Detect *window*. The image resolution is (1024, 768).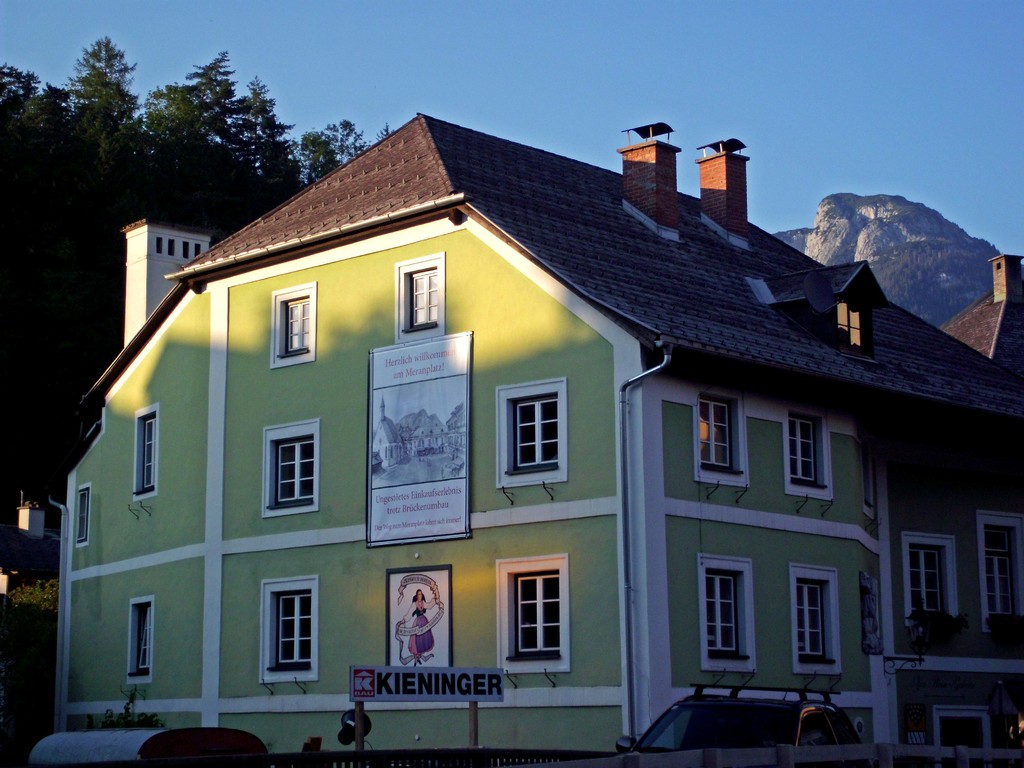
[981,548,1009,621].
